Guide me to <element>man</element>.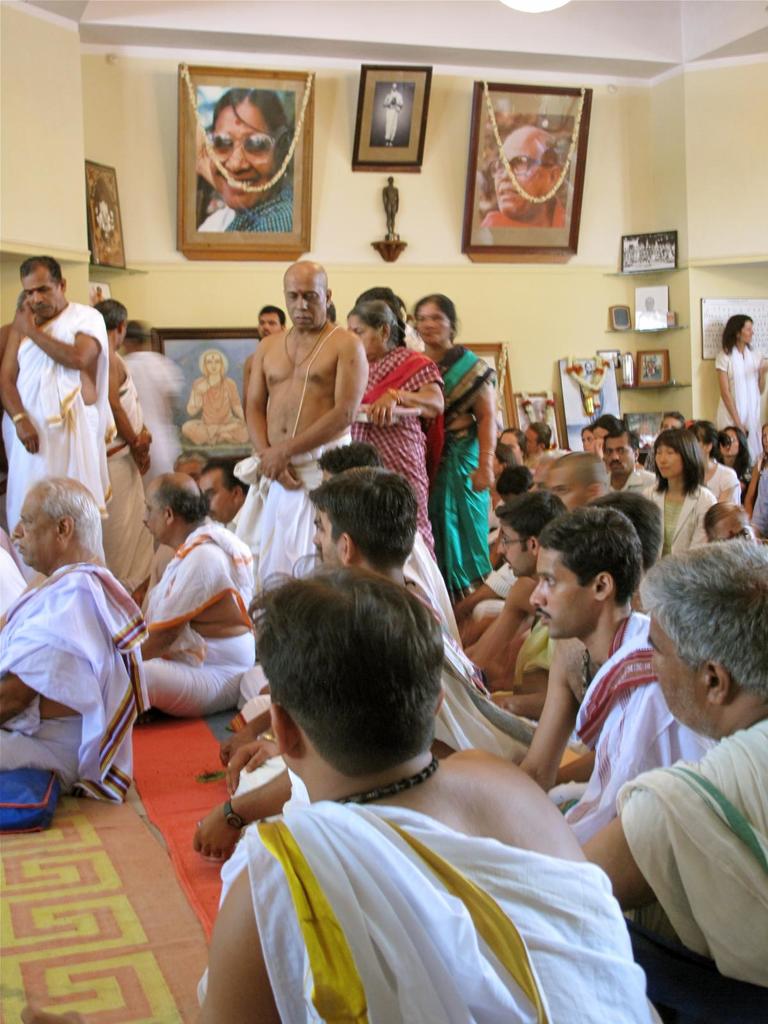
Guidance: region(518, 502, 716, 852).
